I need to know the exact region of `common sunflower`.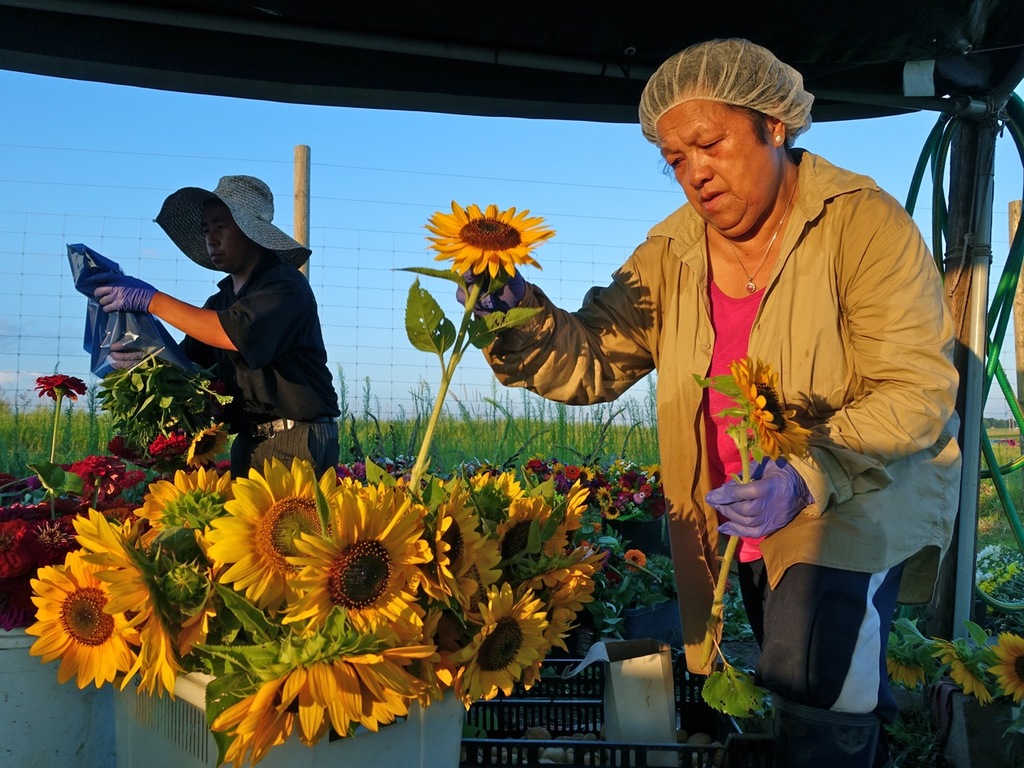
Region: (421, 201, 559, 277).
